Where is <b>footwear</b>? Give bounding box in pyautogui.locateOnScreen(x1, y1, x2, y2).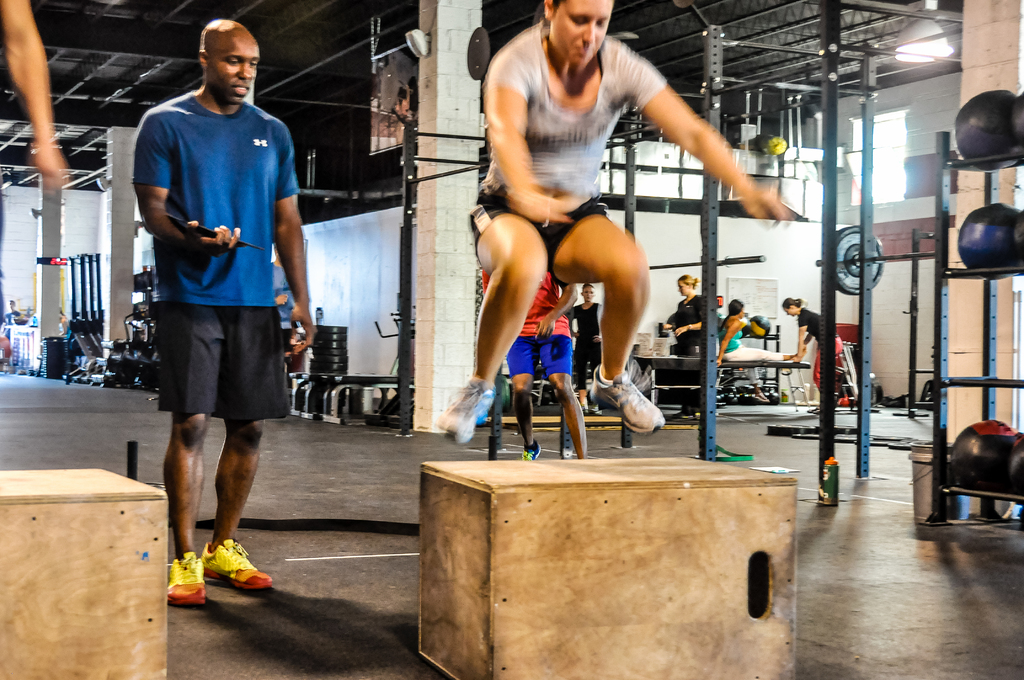
pyautogui.locateOnScreen(437, 375, 500, 437).
